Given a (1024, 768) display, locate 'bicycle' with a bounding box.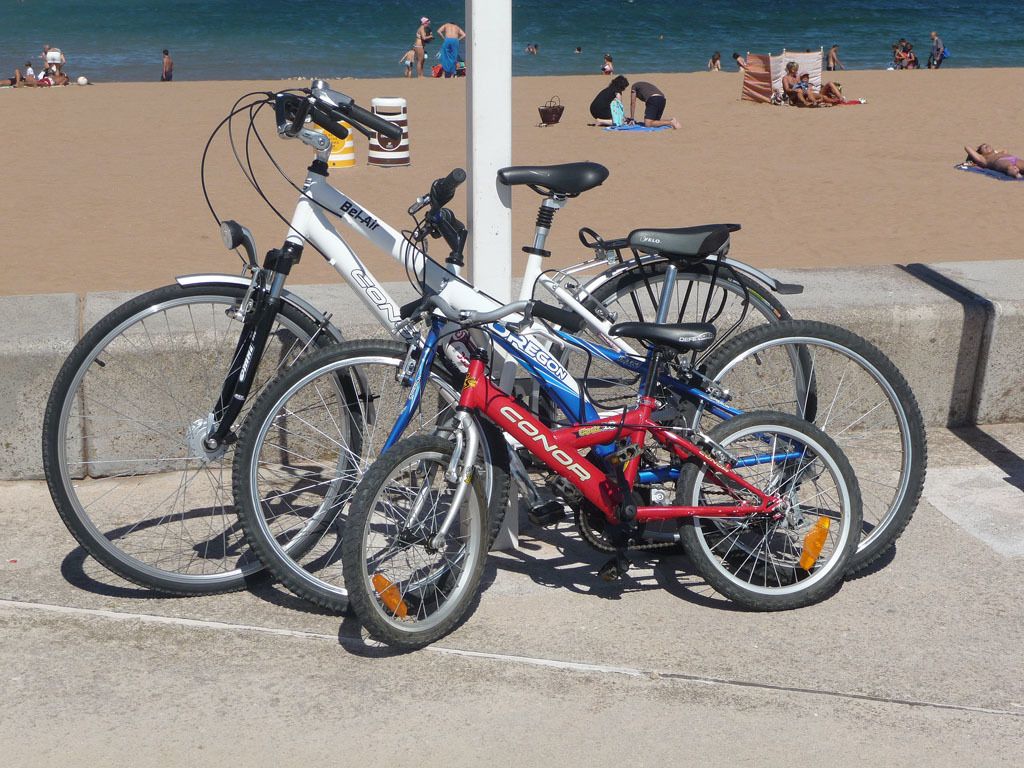
Located: (339,283,868,659).
